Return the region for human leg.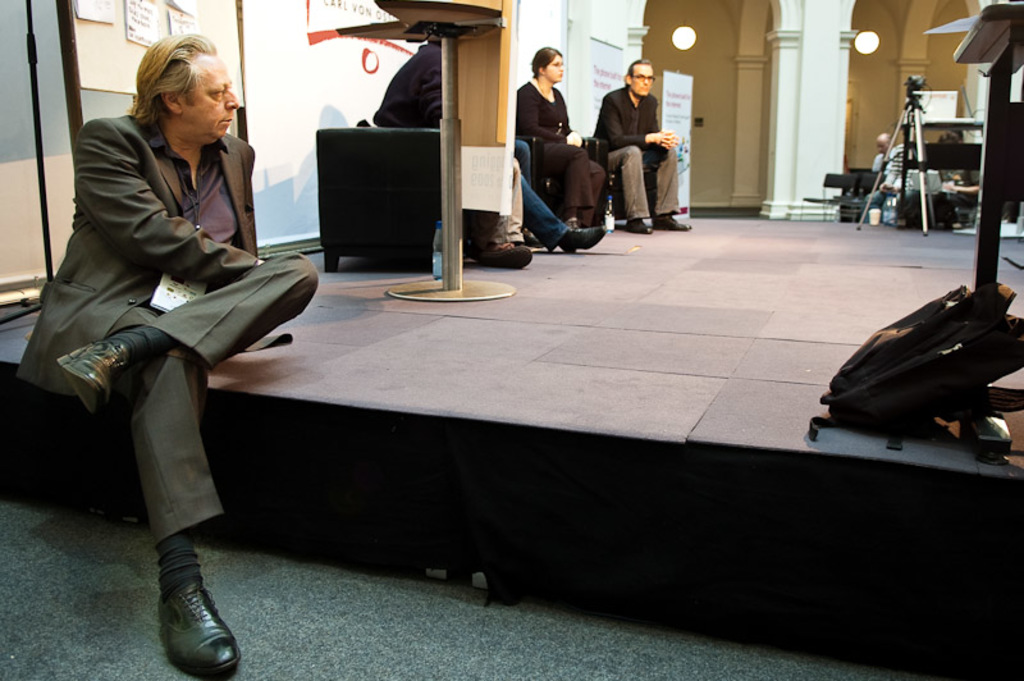
[x1=55, y1=247, x2=323, y2=680].
